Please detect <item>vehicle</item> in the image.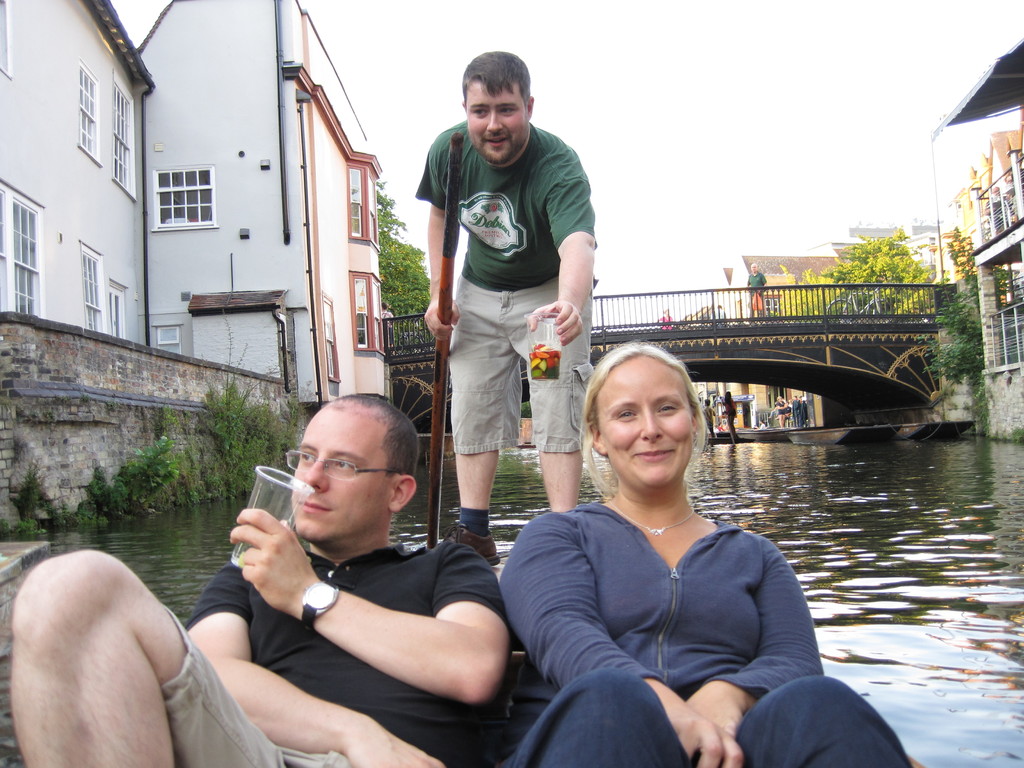
region(0, 132, 937, 767).
